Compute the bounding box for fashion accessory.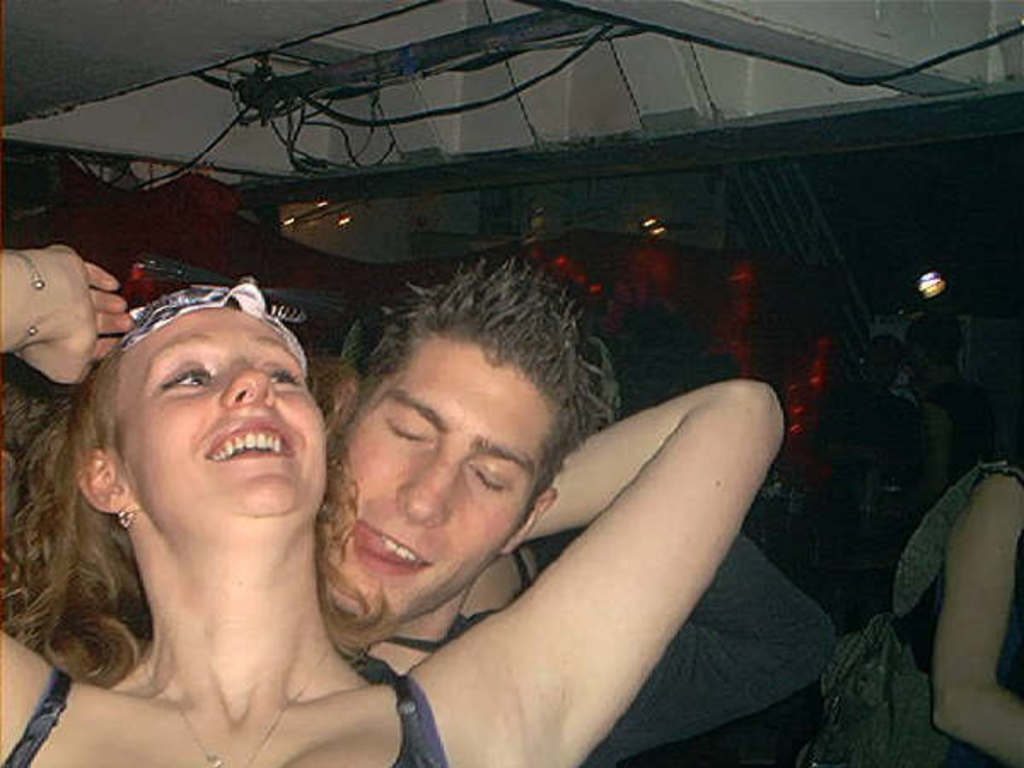
pyautogui.locateOnScreen(119, 505, 133, 529).
